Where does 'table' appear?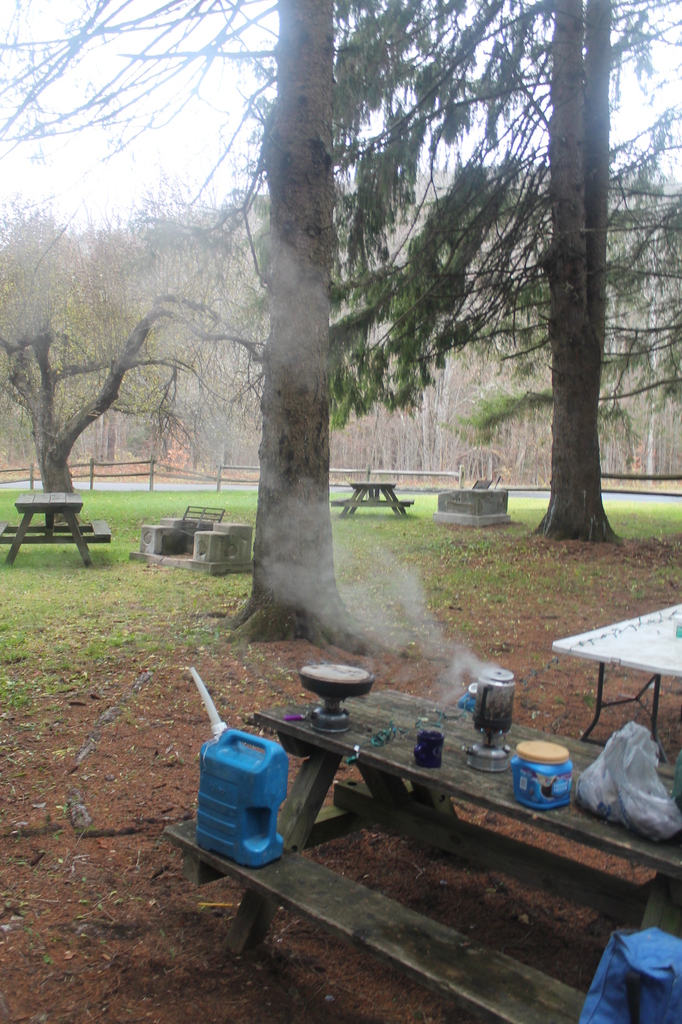
Appears at select_region(337, 483, 414, 525).
